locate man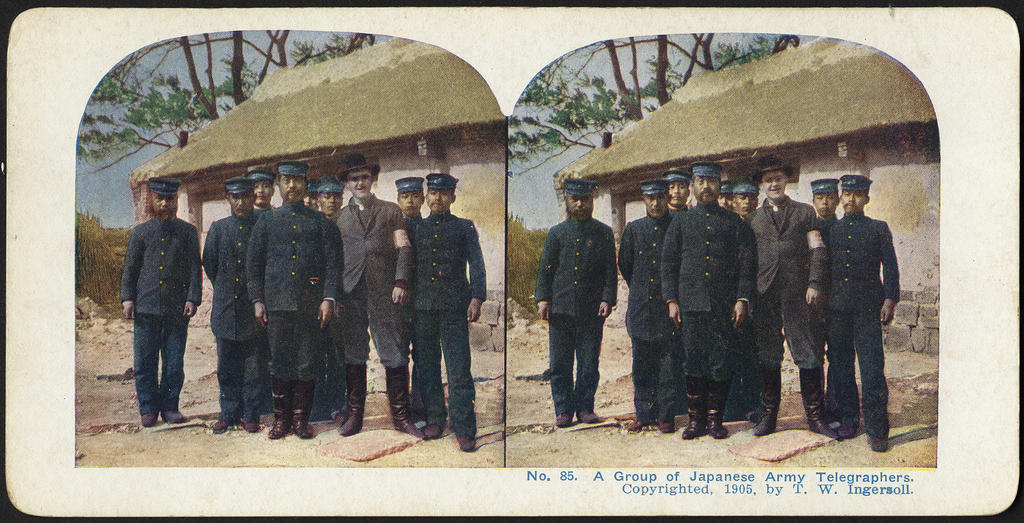
720/181/737/211
